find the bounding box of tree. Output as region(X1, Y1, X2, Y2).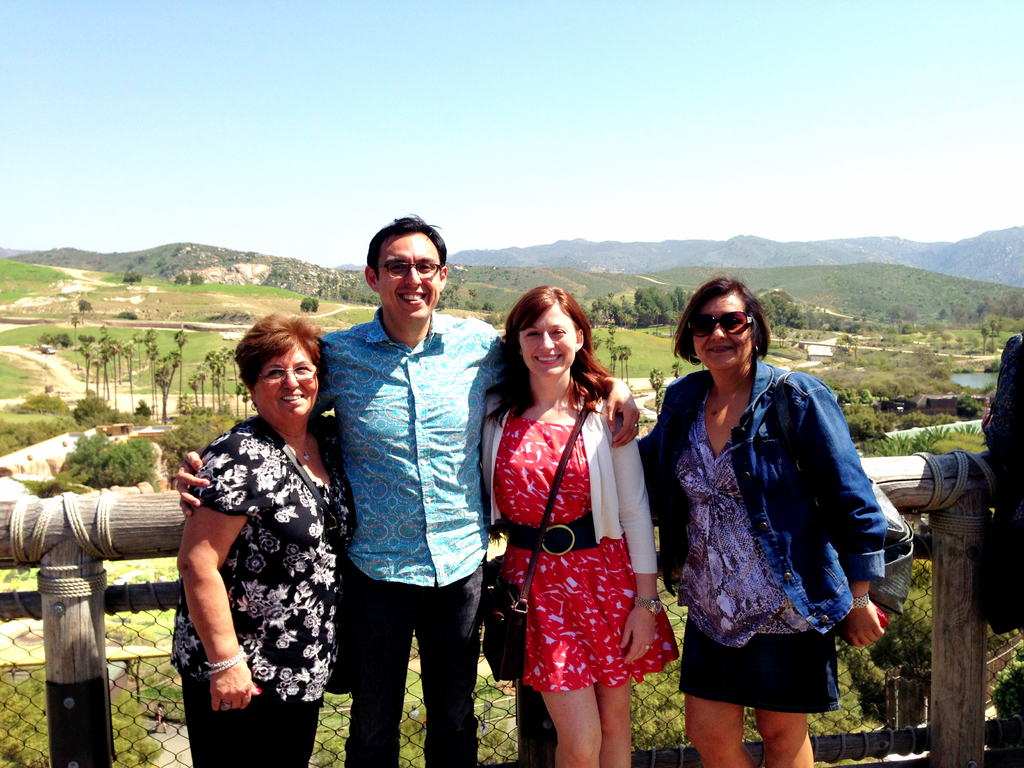
region(74, 317, 77, 375).
